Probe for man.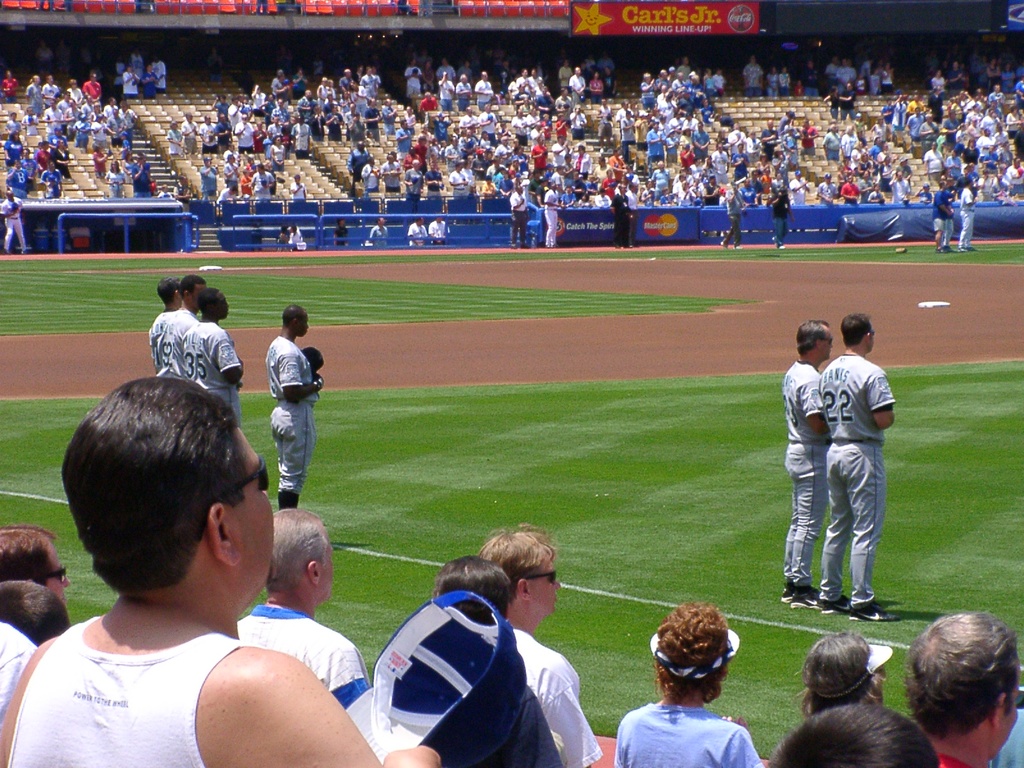
Probe result: <region>822, 315, 897, 621</region>.
